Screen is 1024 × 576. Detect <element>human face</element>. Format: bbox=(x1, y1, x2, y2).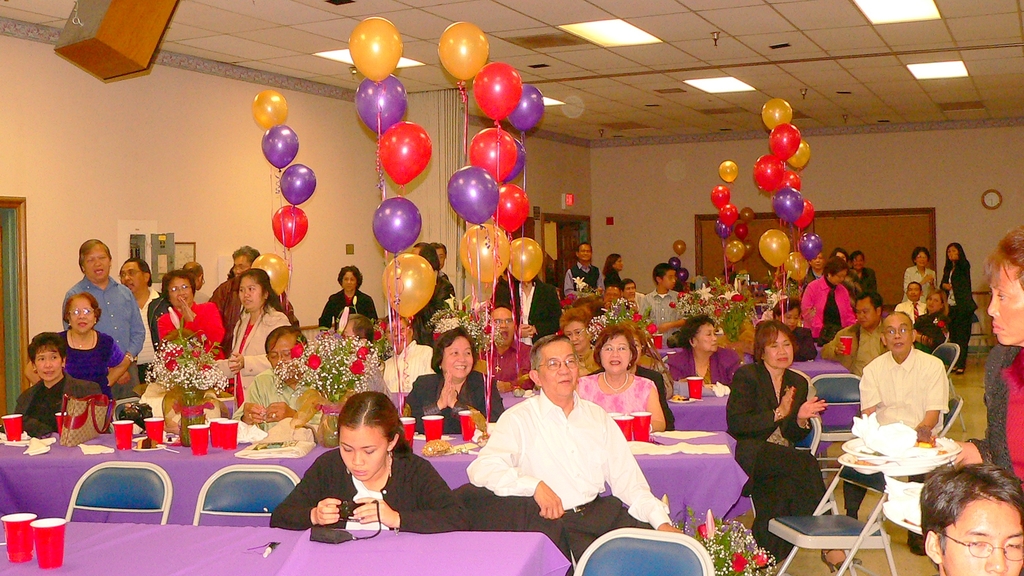
bbox=(988, 264, 1023, 344).
